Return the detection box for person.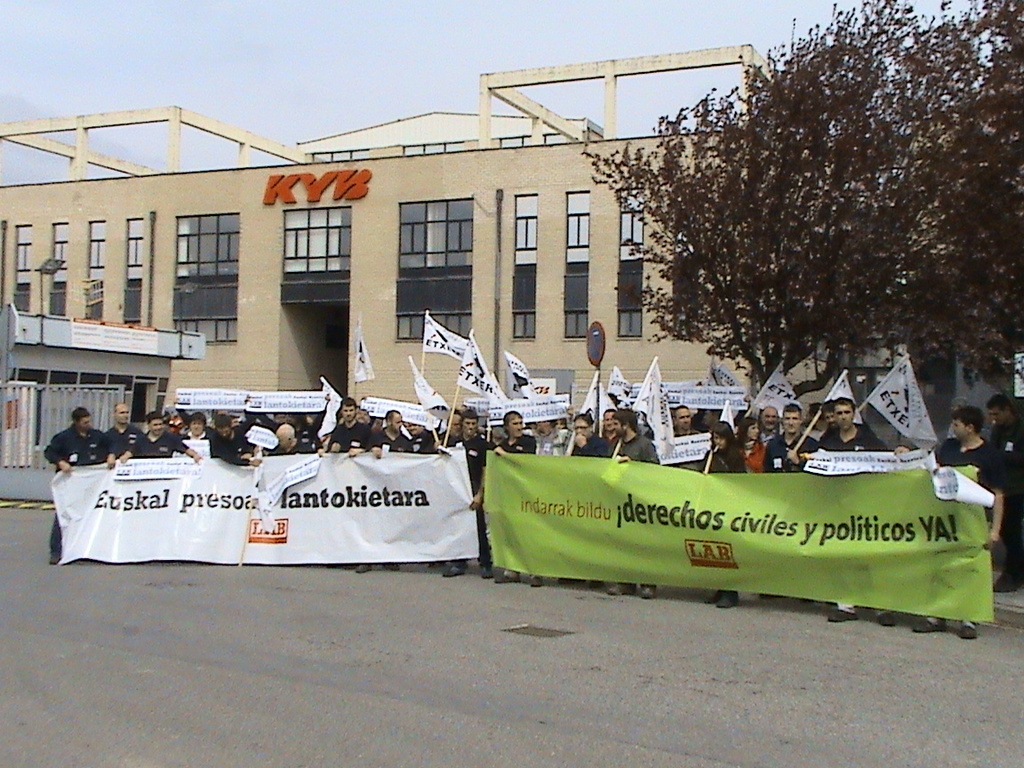
Rect(452, 410, 489, 567).
